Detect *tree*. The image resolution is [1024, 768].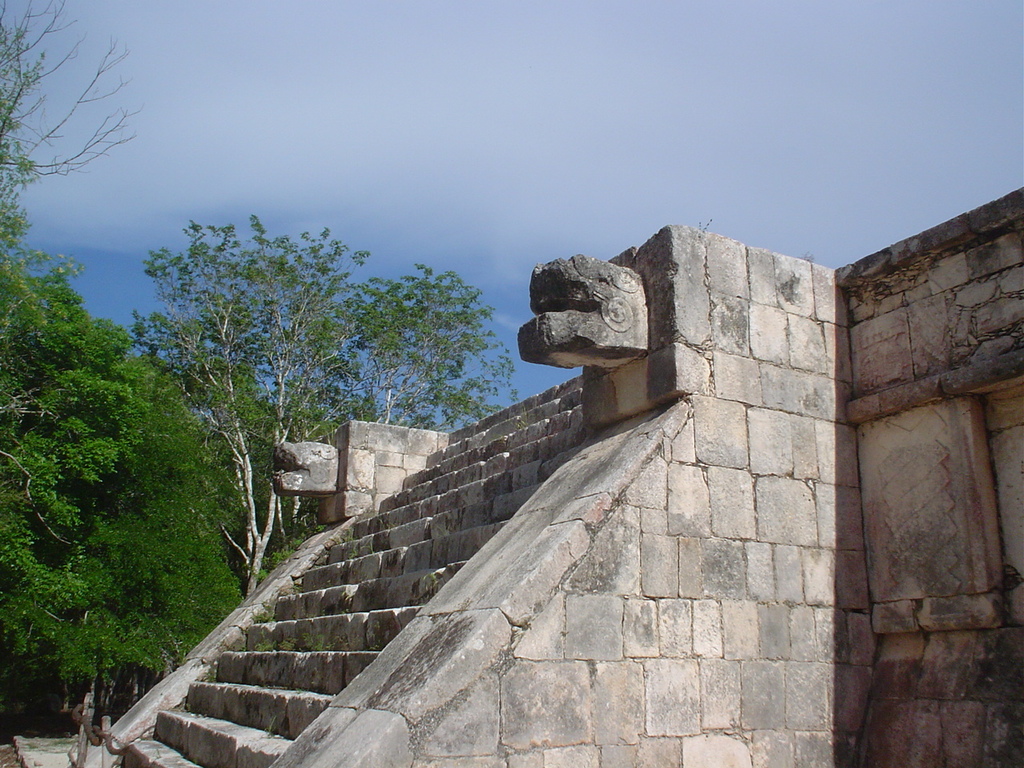
locate(0, 0, 142, 256).
